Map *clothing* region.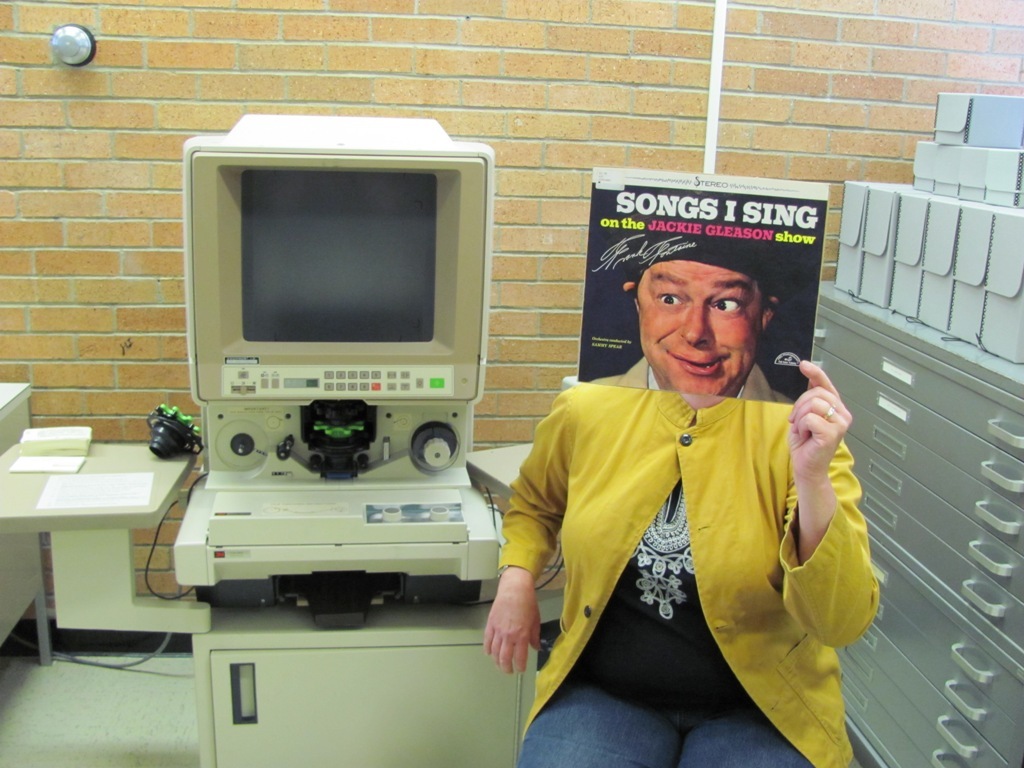
Mapped to select_region(495, 317, 860, 757).
